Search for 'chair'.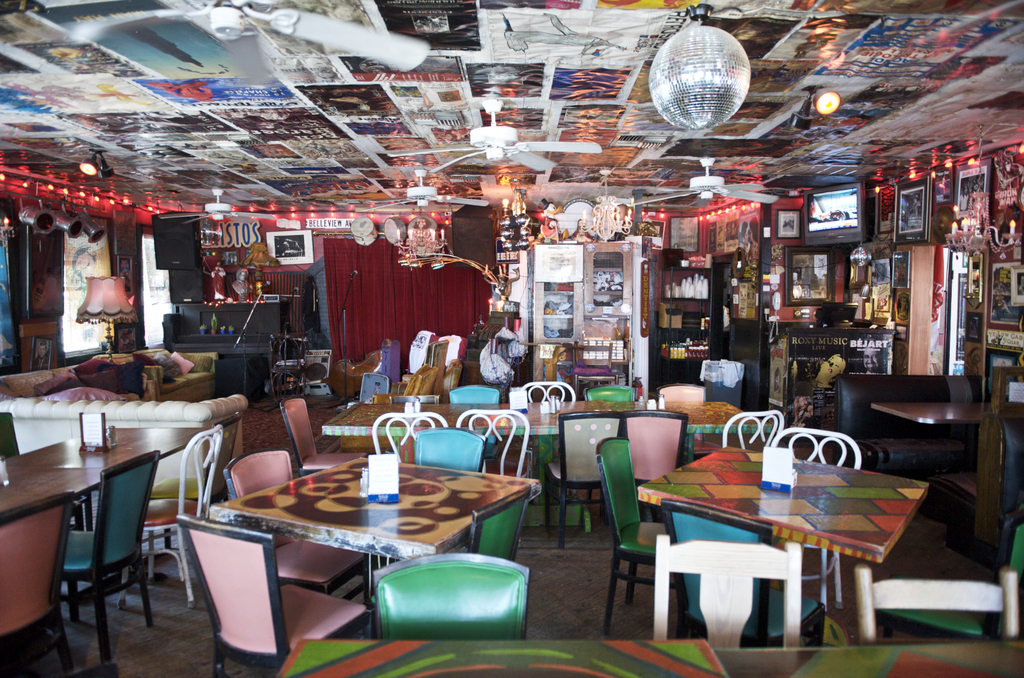
Found at {"x1": 572, "y1": 342, "x2": 625, "y2": 401}.
